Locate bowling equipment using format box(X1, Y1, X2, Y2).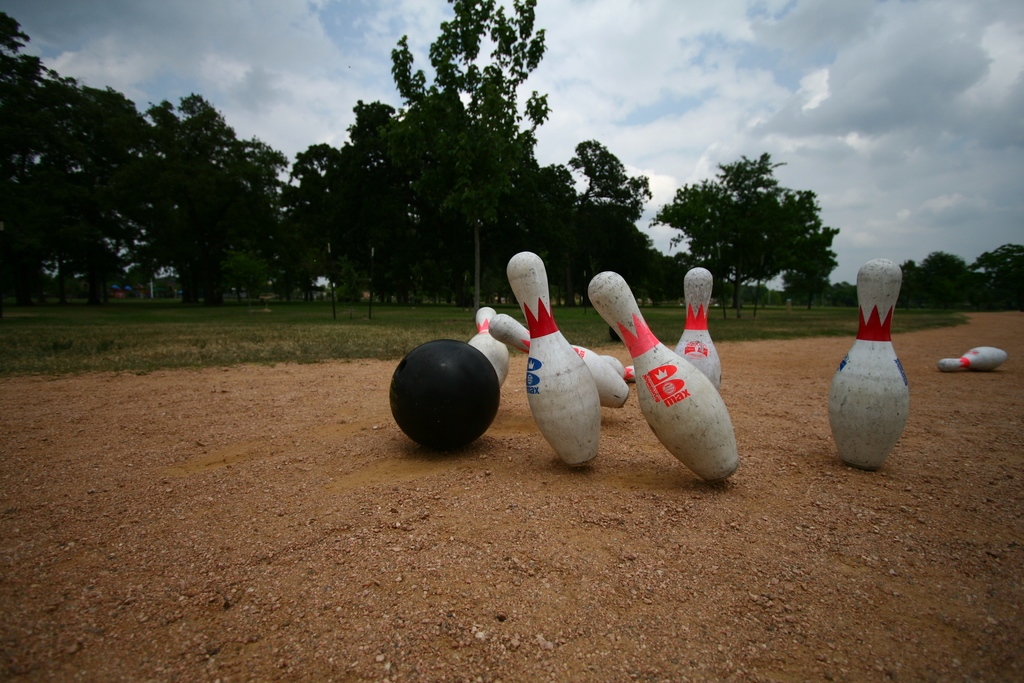
box(587, 265, 743, 472).
